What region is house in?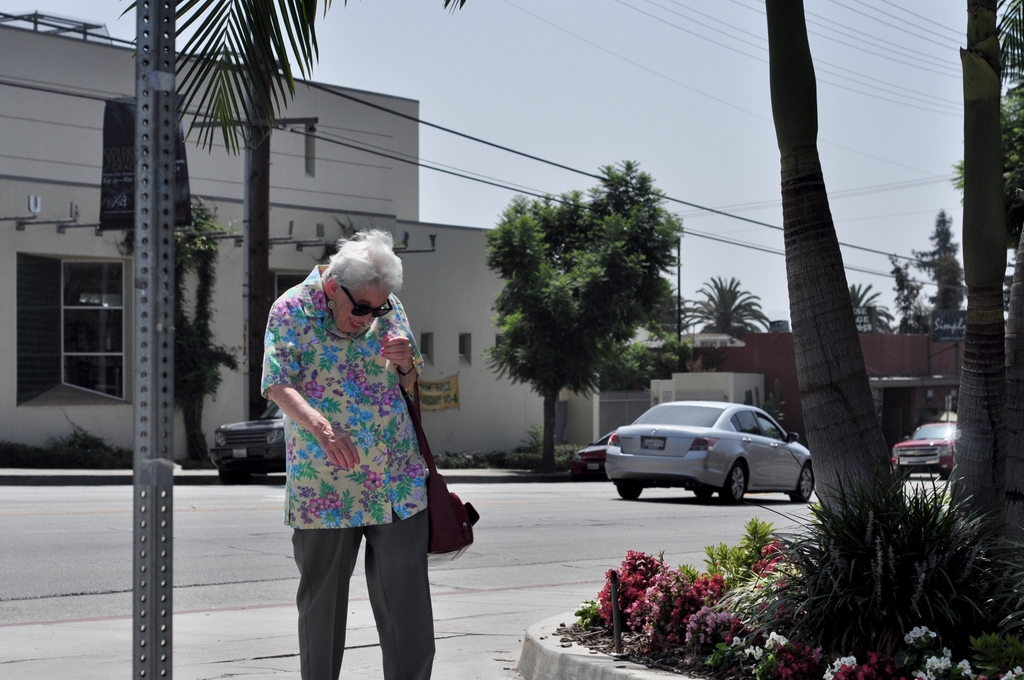
bbox=(621, 312, 972, 453).
